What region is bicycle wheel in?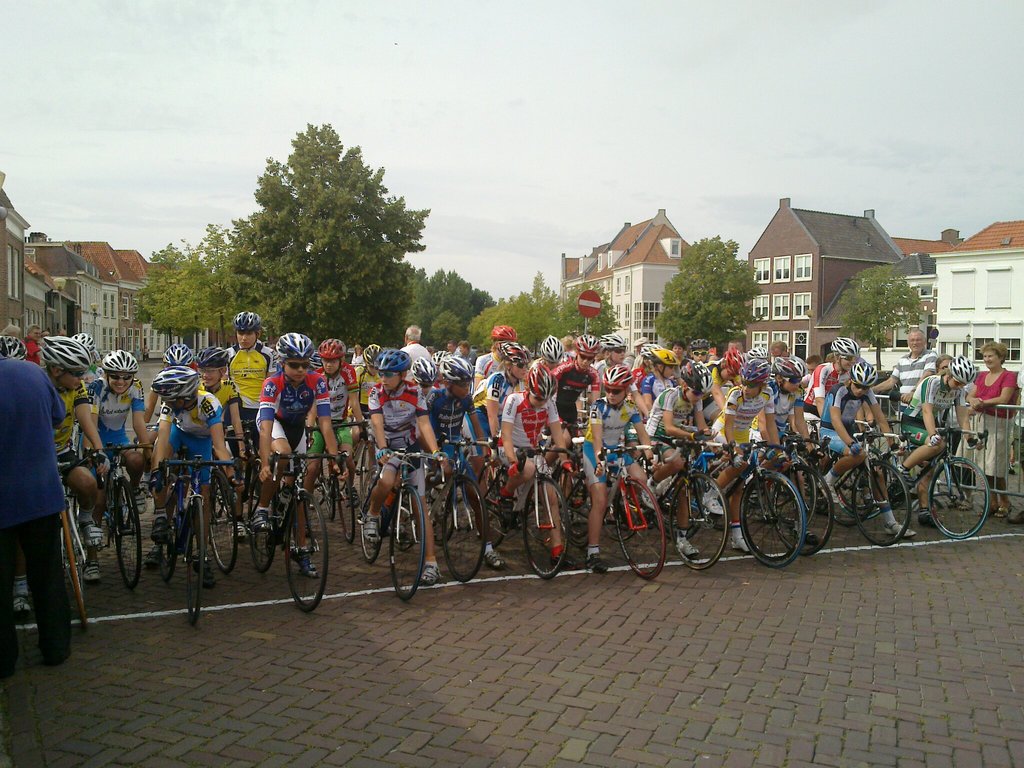
Rect(604, 504, 641, 545).
